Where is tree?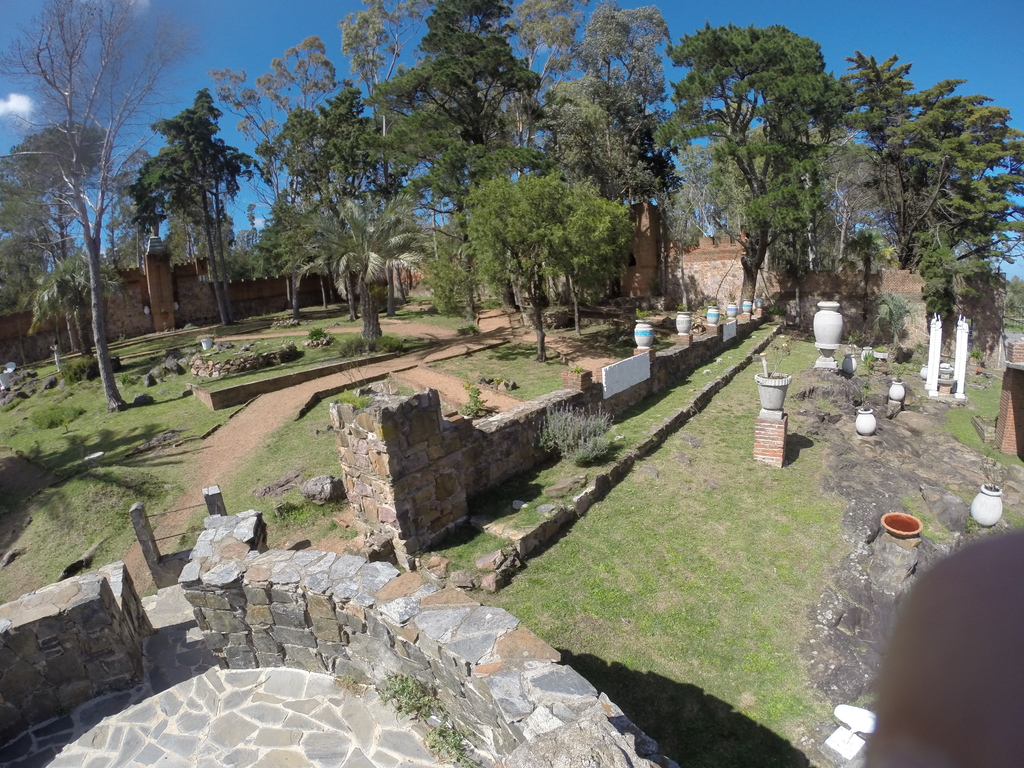
left=134, top=72, right=245, bottom=339.
